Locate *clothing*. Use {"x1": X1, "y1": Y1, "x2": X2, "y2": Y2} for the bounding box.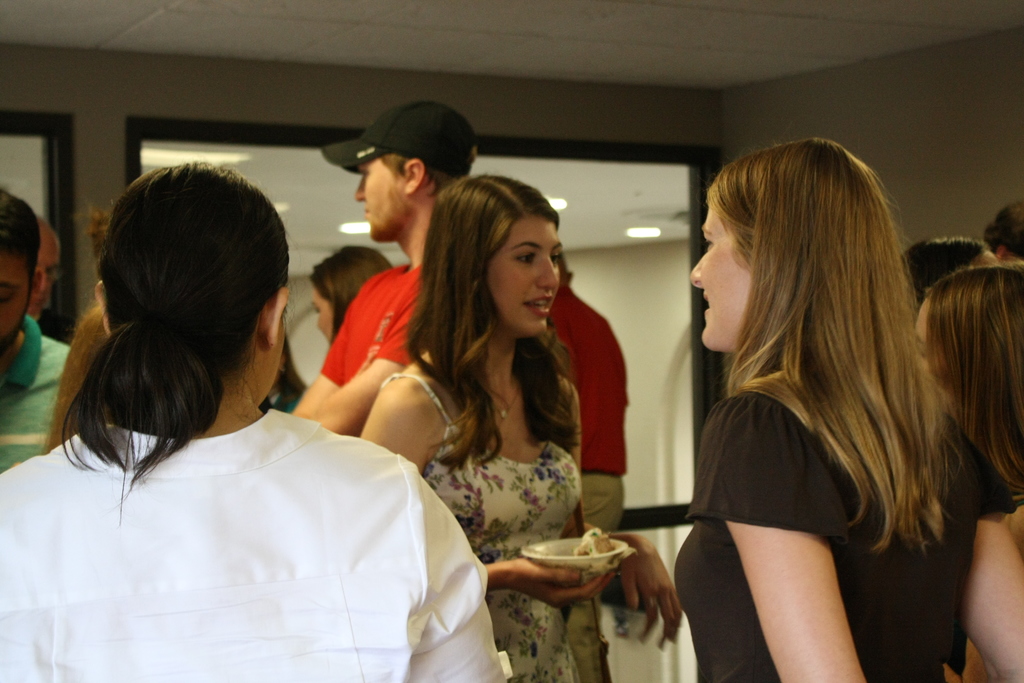
{"x1": 673, "y1": 390, "x2": 1020, "y2": 682}.
